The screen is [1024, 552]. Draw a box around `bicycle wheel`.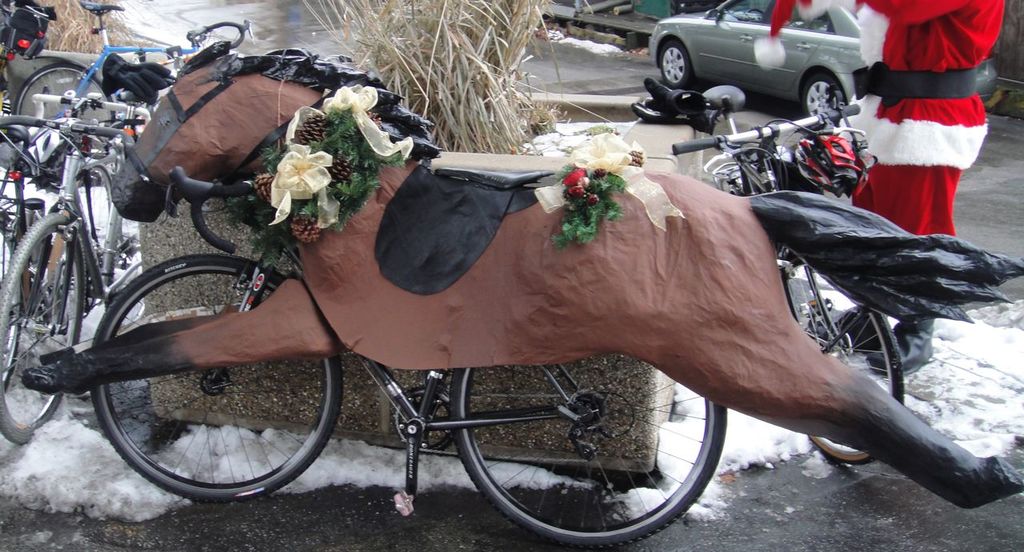
pyautogui.locateOnScreen(778, 252, 902, 463).
